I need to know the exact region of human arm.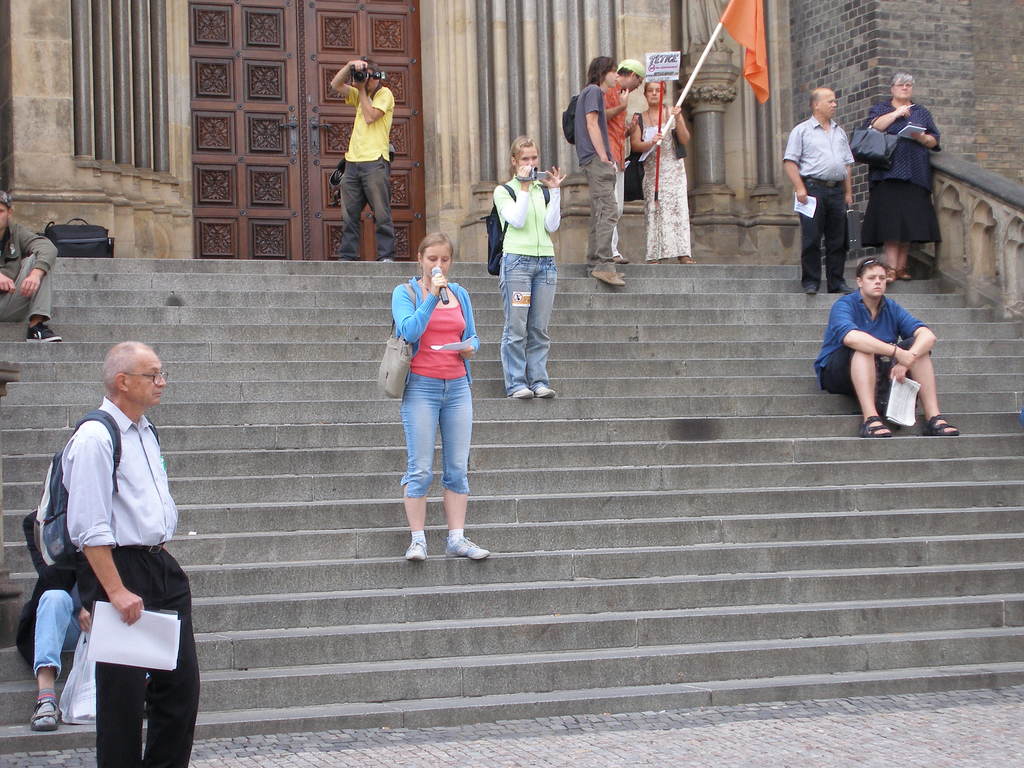
Region: [831, 303, 913, 366].
